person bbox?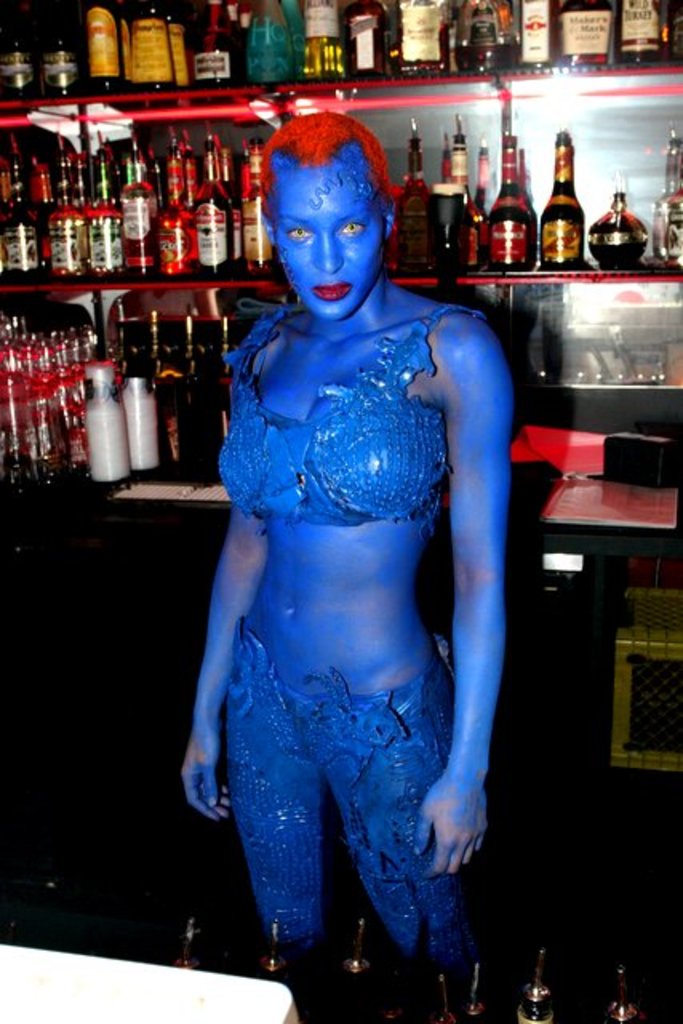
rect(181, 114, 513, 979)
